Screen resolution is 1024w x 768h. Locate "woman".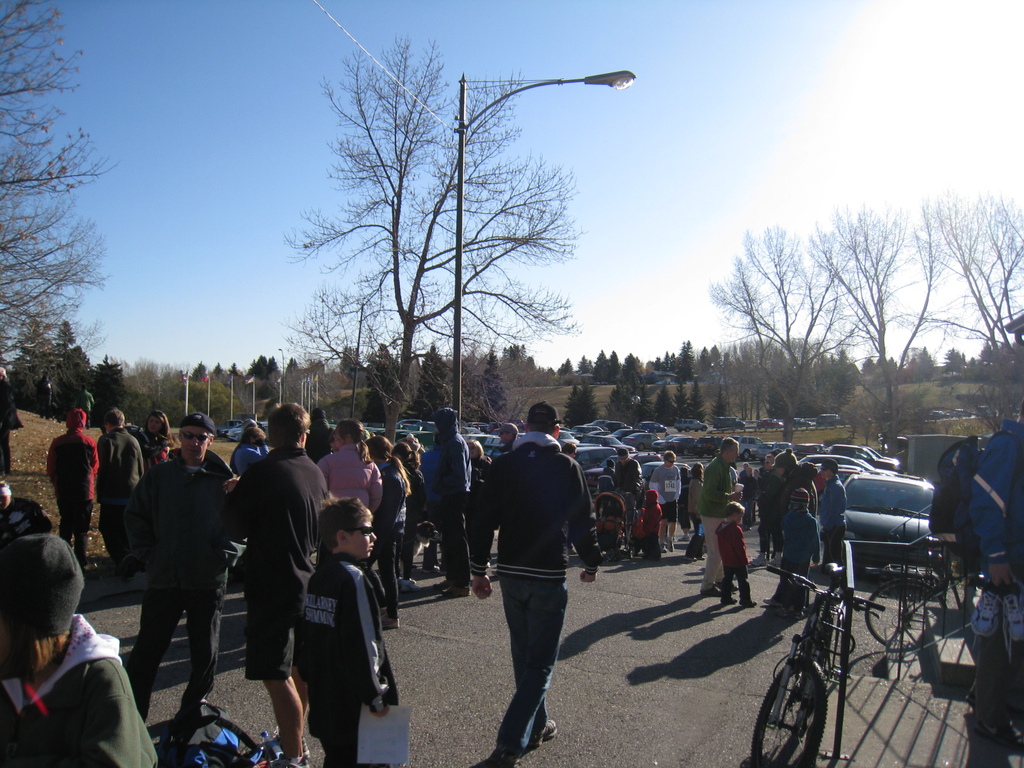
<region>468, 440, 492, 479</region>.
